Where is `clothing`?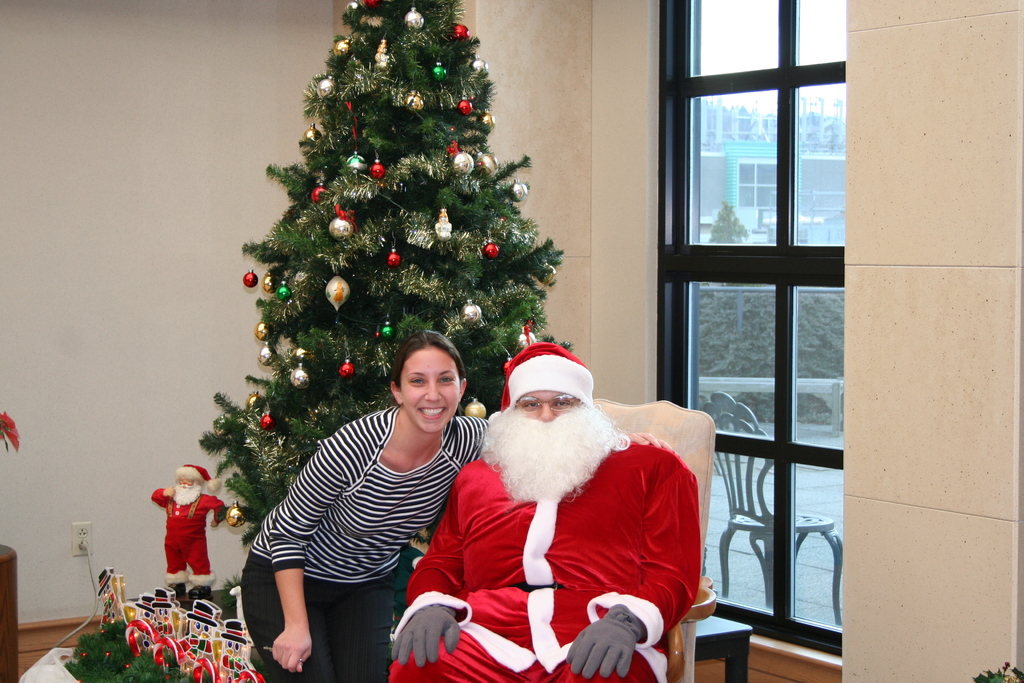
l=416, t=383, r=710, b=674.
